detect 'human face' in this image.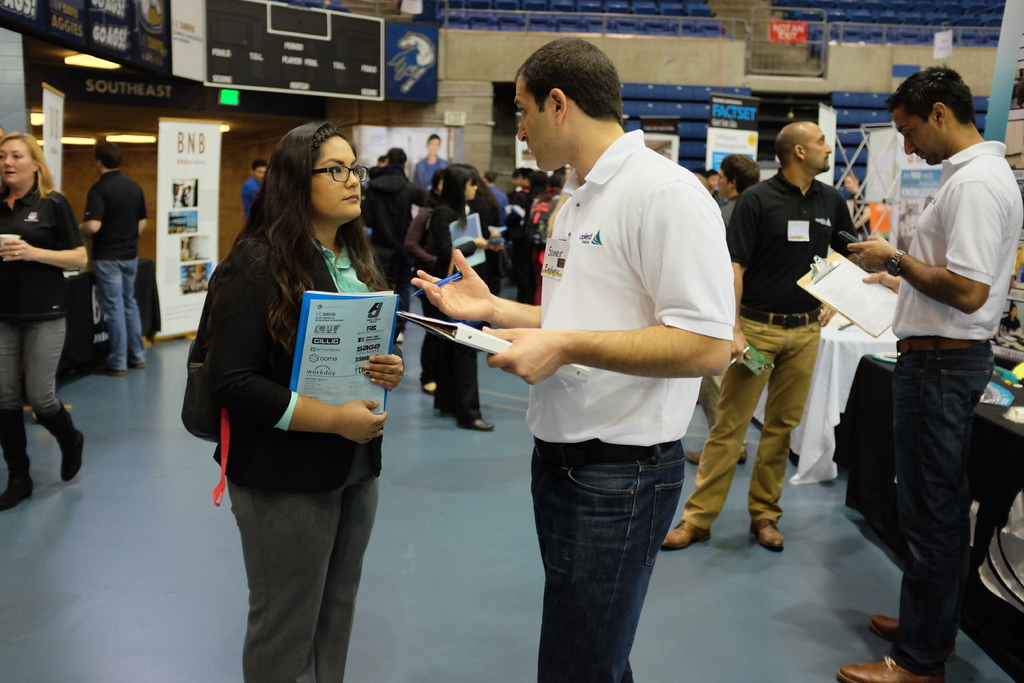
Detection: locate(312, 134, 362, 218).
